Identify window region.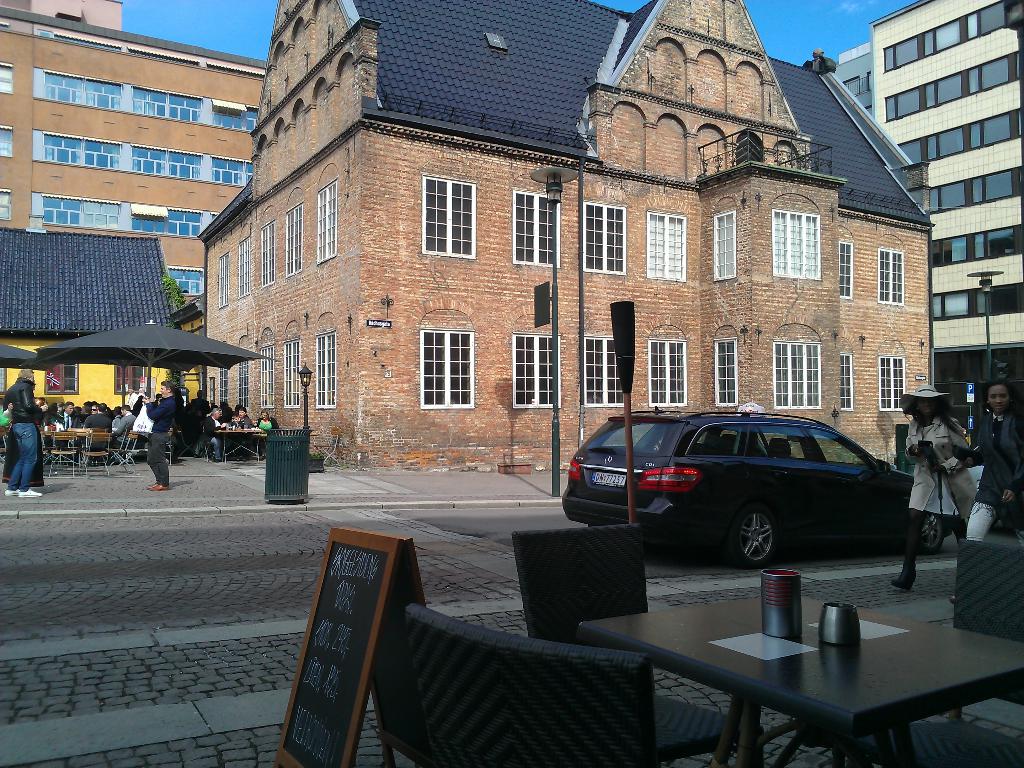
Region: x1=584, y1=337, x2=619, y2=410.
